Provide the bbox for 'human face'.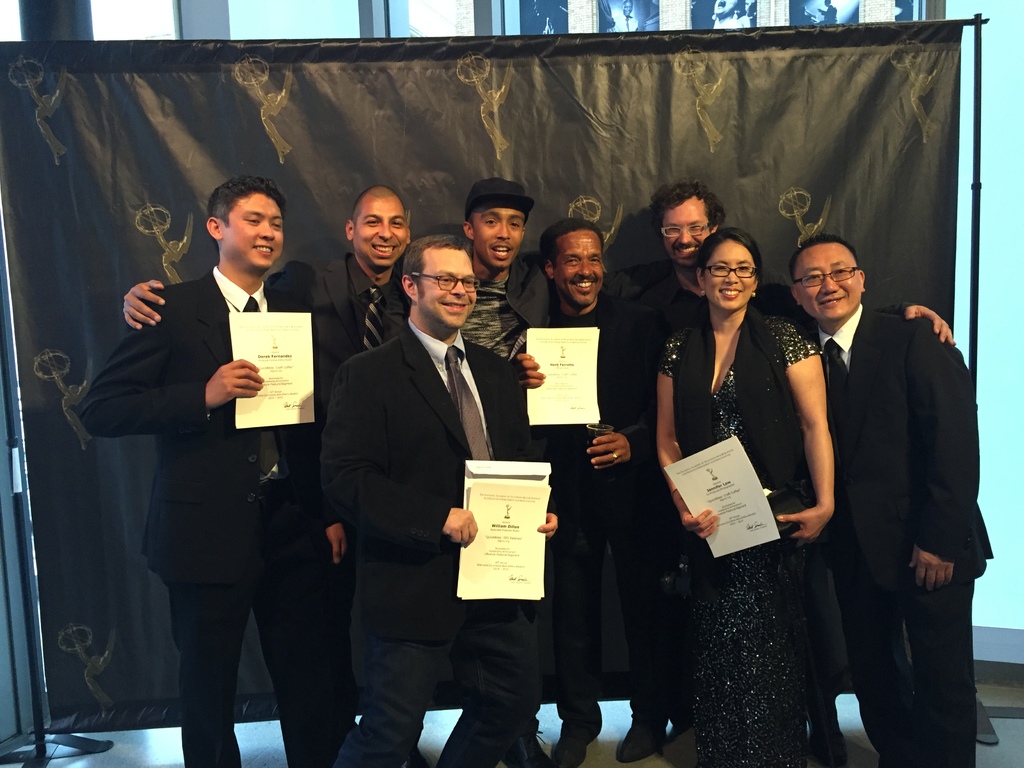
detection(794, 241, 864, 323).
